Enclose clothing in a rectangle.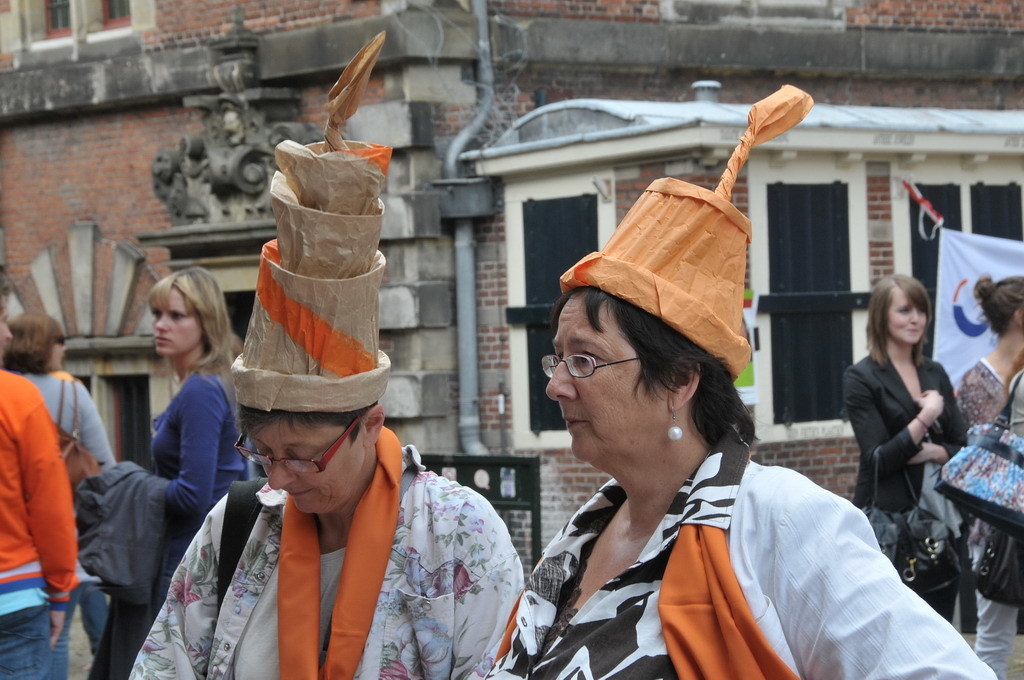
841 343 962 623.
